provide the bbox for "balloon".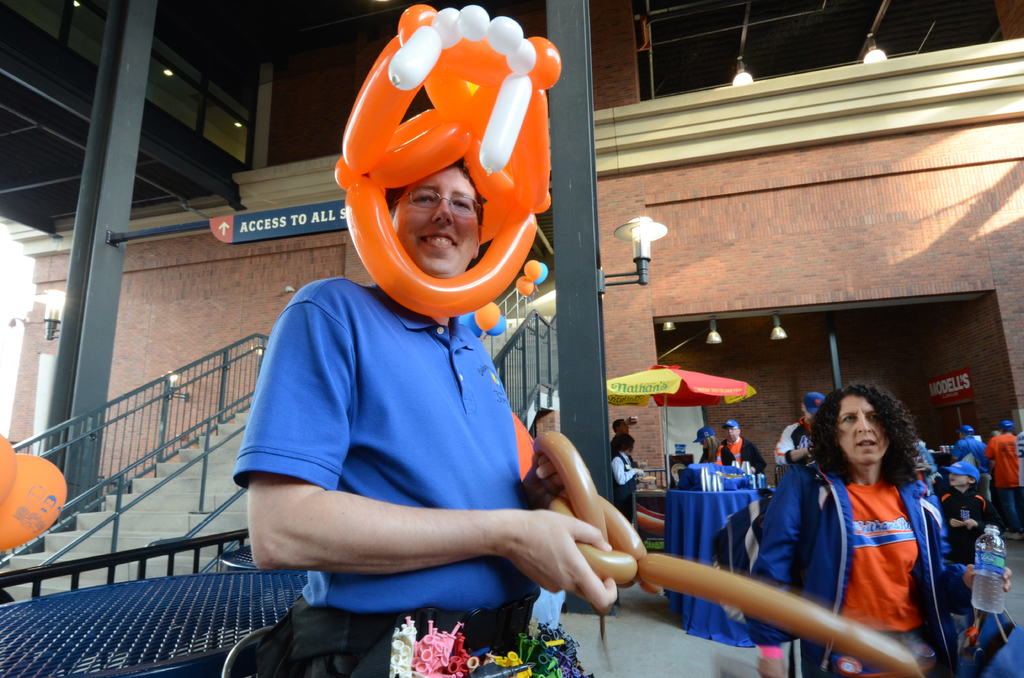
x1=526 y1=429 x2=924 y2=677.
